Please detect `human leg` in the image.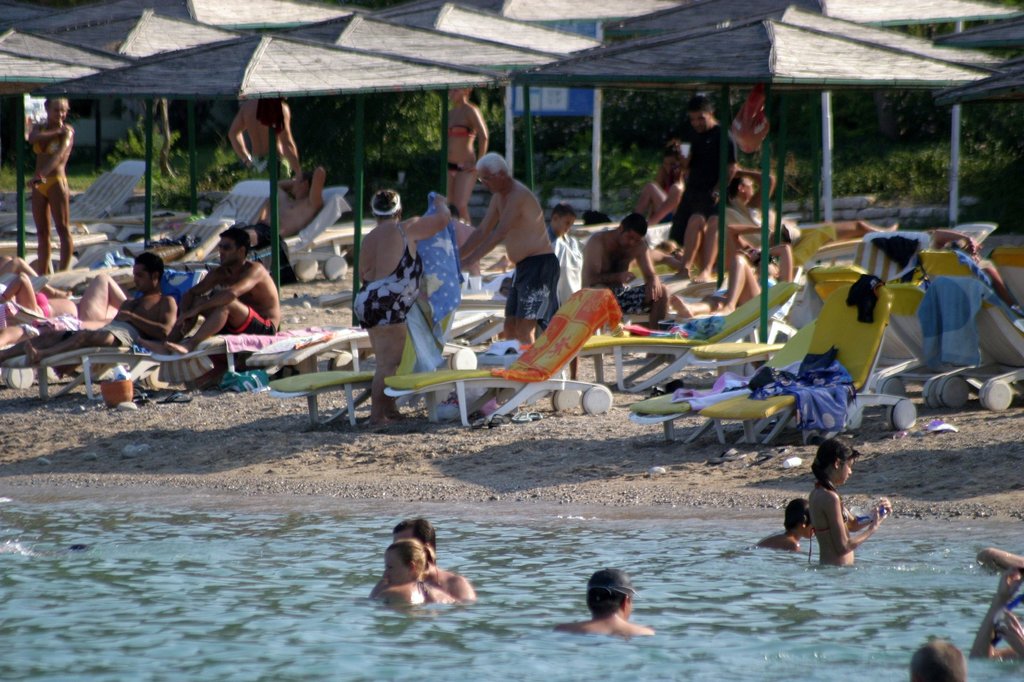
<box>0,324,38,346</box>.
